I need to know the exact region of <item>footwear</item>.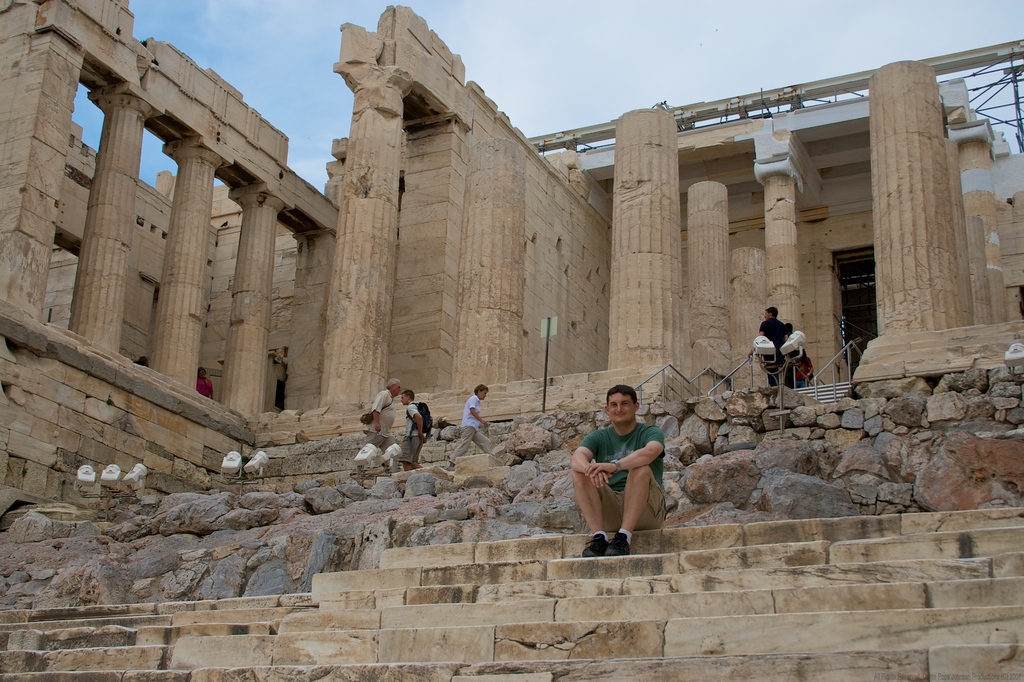
Region: bbox(610, 529, 634, 555).
